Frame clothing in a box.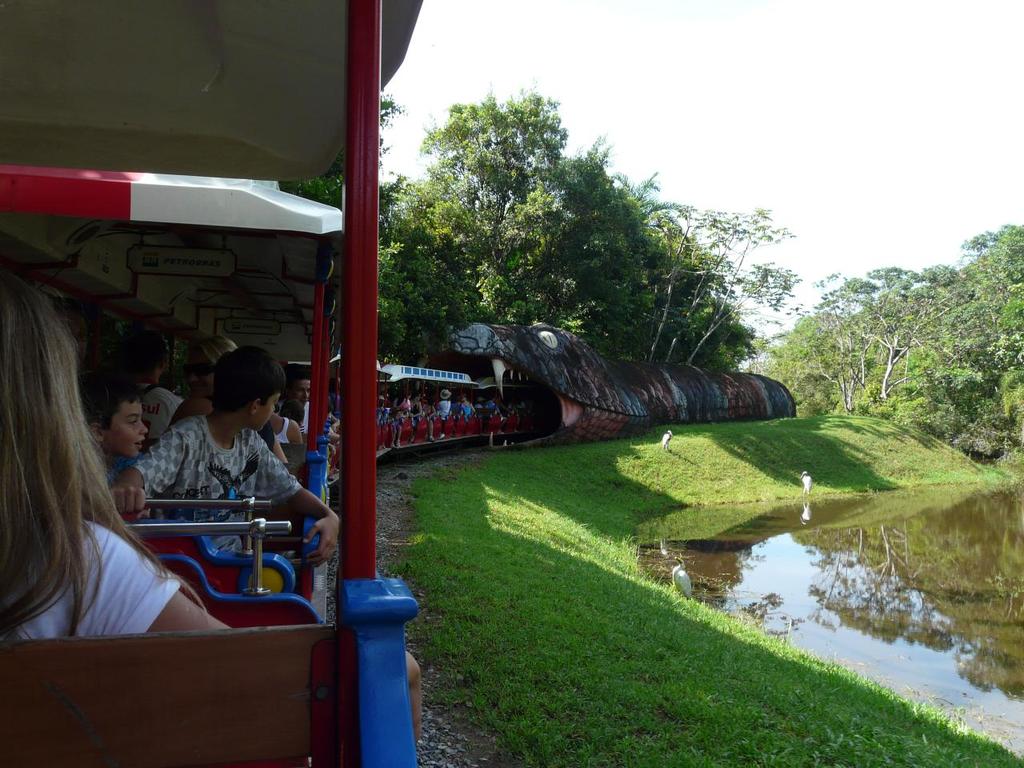
left=437, top=399, right=450, bottom=422.
